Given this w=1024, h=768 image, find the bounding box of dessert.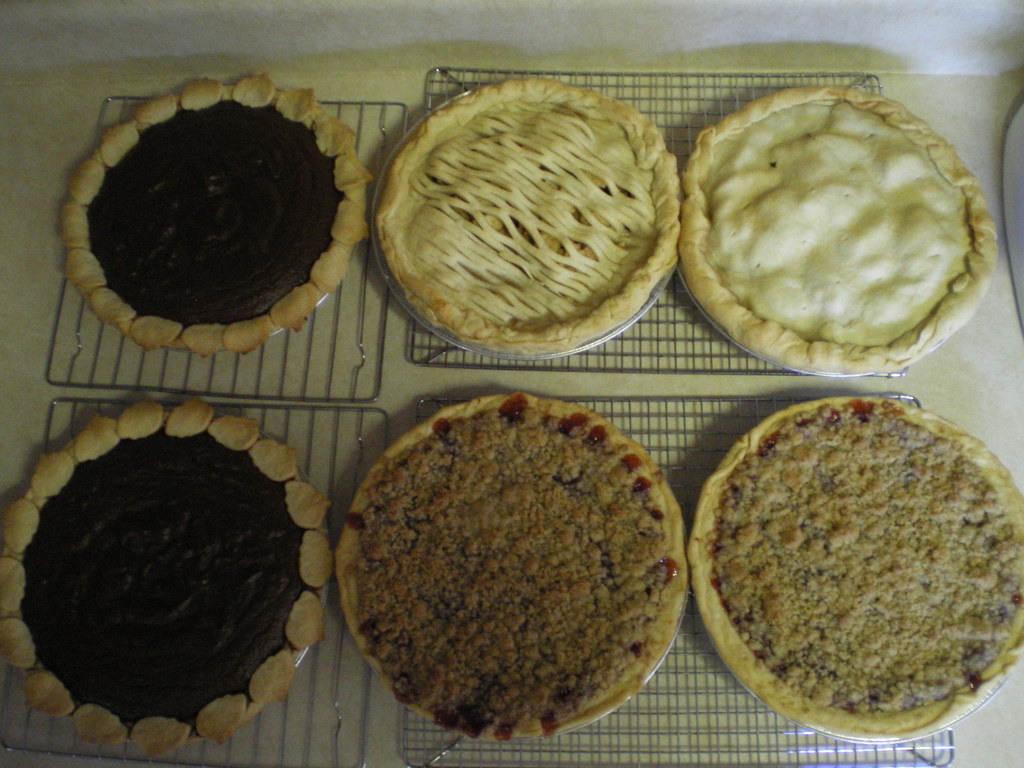
x1=347, y1=385, x2=685, y2=740.
